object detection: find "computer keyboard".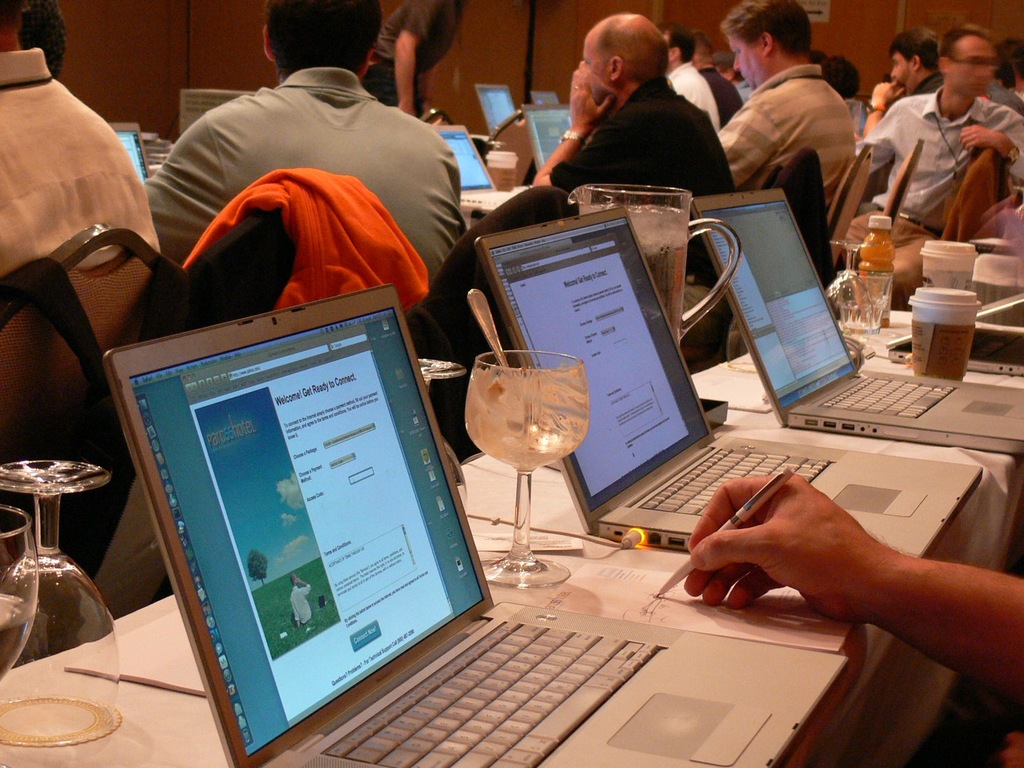
box=[819, 372, 959, 419].
